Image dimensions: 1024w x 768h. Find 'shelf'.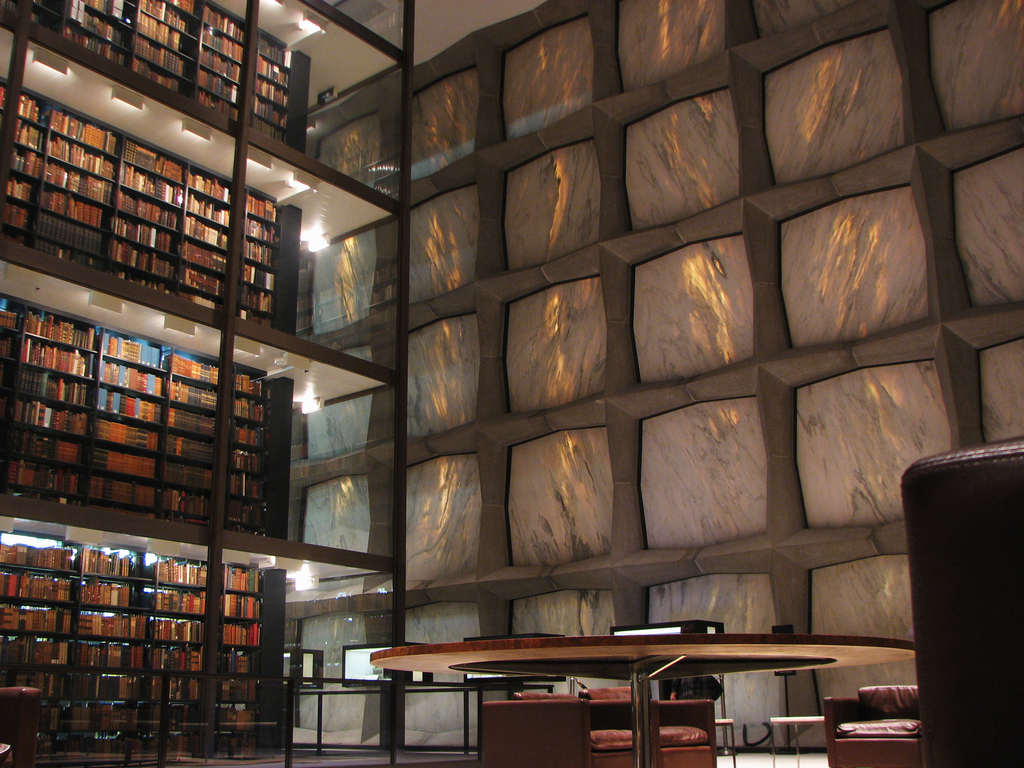
{"left": 4, "top": 169, "right": 39, "bottom": 206}.
